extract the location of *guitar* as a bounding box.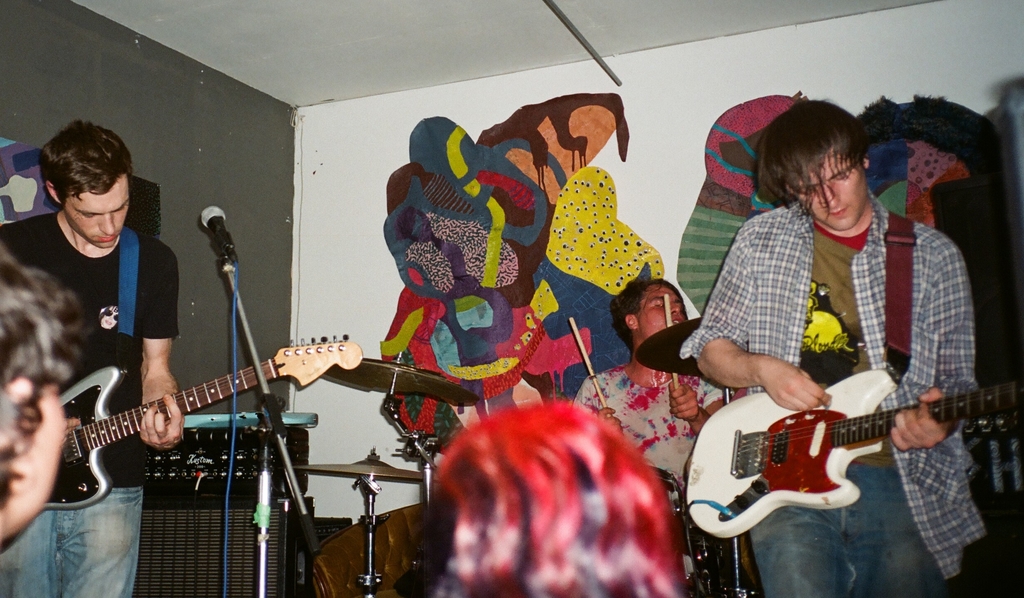
(left=685, top=366, right=1019, bottom=540).
